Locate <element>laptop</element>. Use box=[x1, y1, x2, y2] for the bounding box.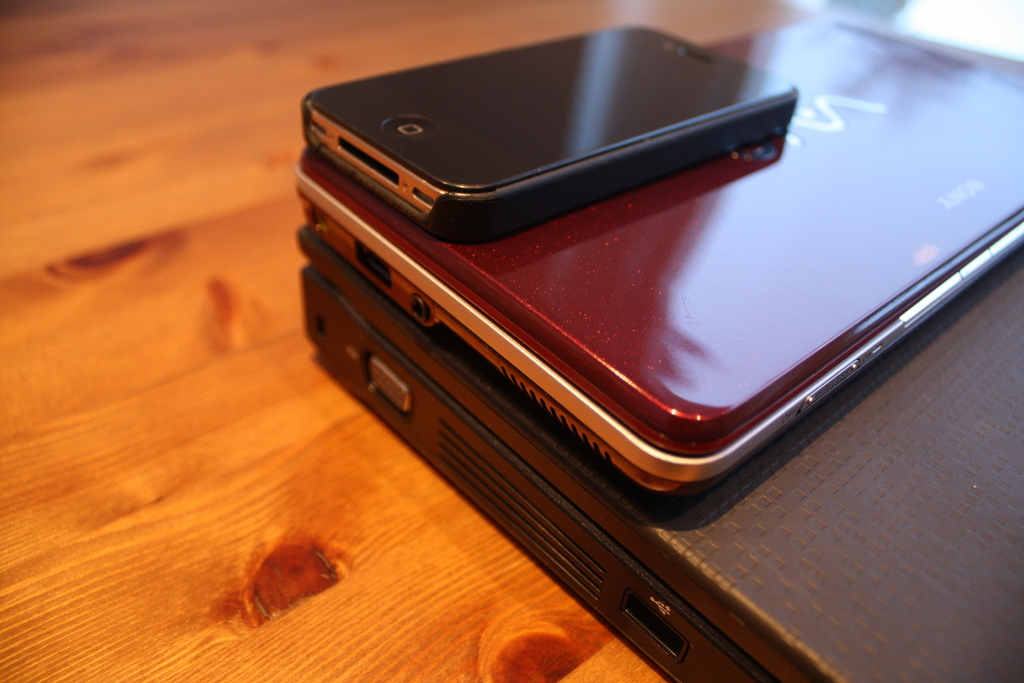
box=[269, 24, 1022, 596].
